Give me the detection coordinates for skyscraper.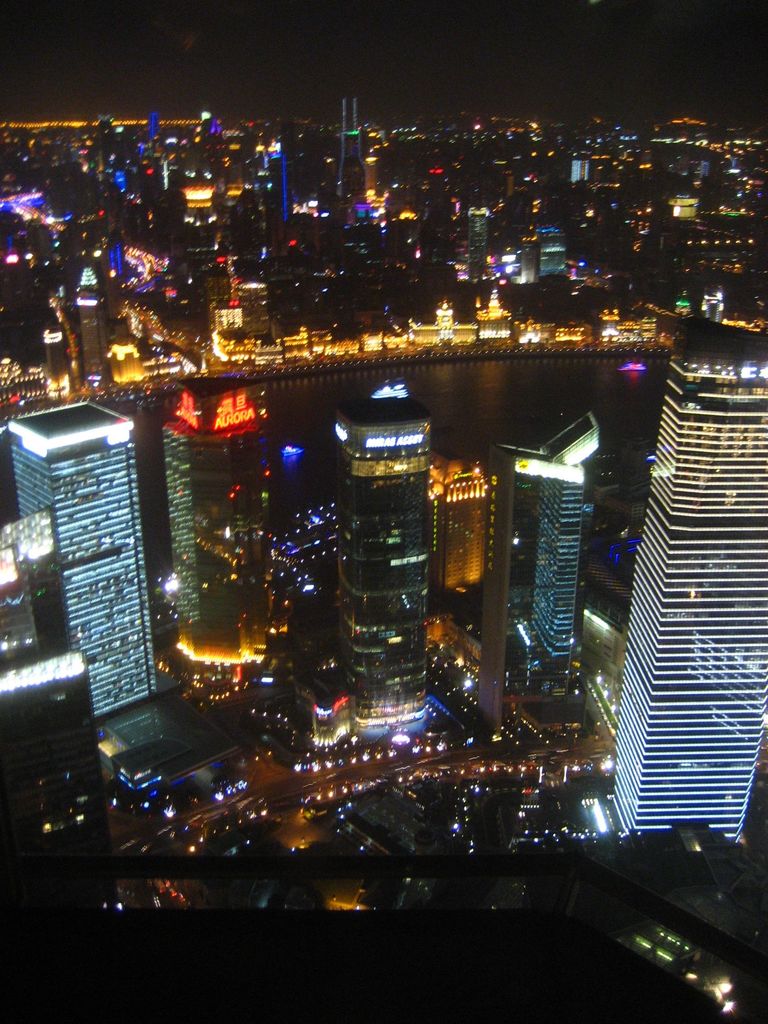
bbox=[497, 416, 611, 729].
